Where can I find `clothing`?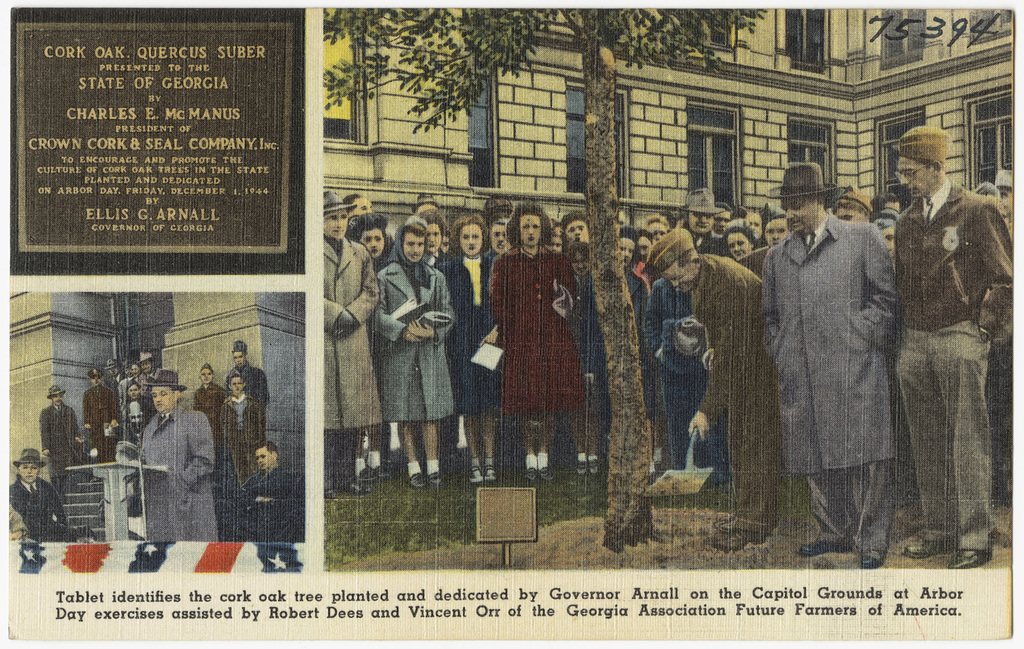
You can find it at crop(646, 279, 717, 471).
